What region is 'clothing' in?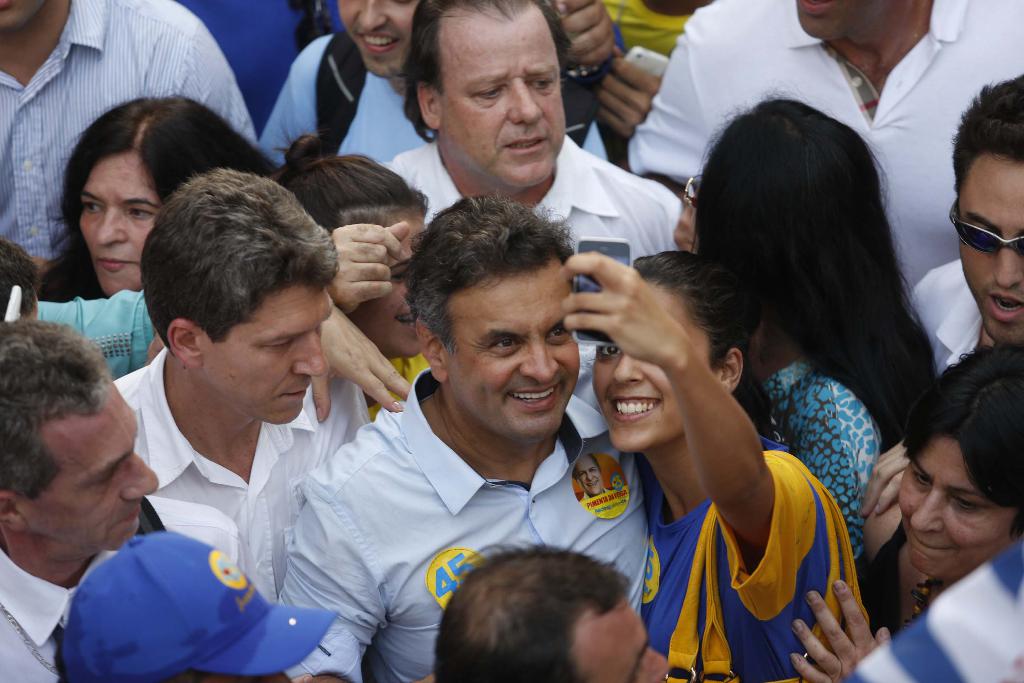
[250,36,426,176].
